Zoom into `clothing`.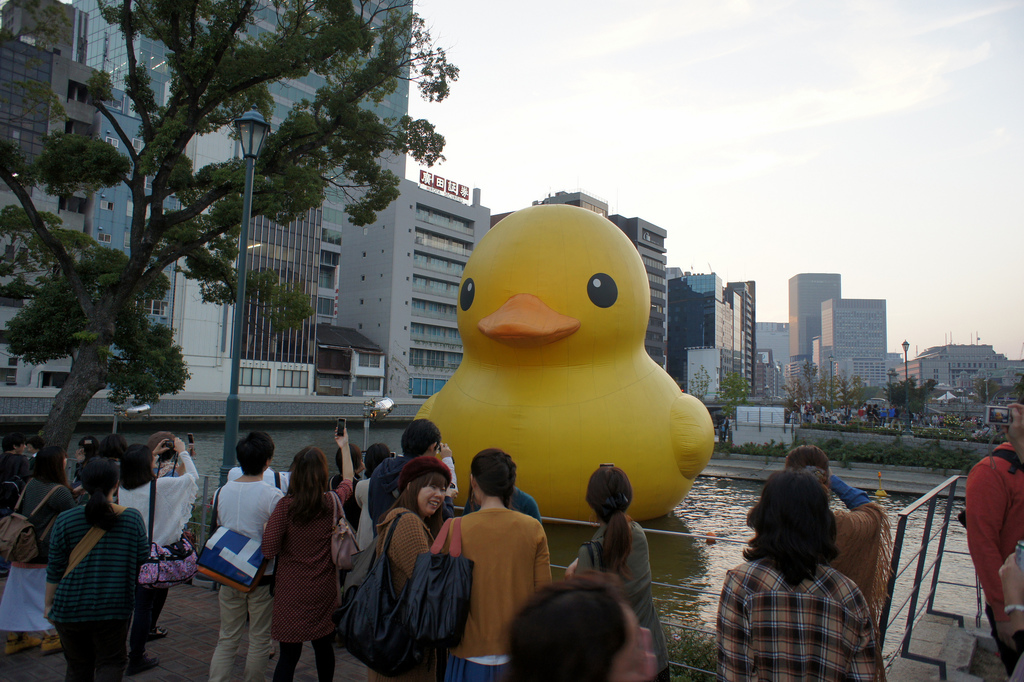
Zoom target: 0 450 28 495.
